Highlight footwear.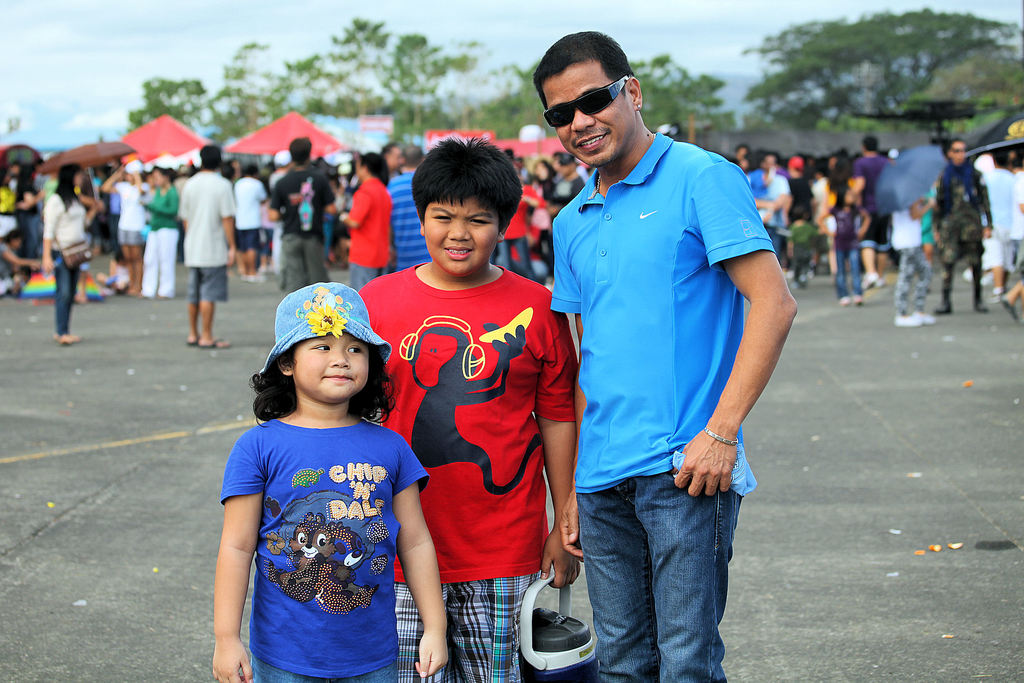
Highlighted region: bbox=[972, 284, 990, 311].
